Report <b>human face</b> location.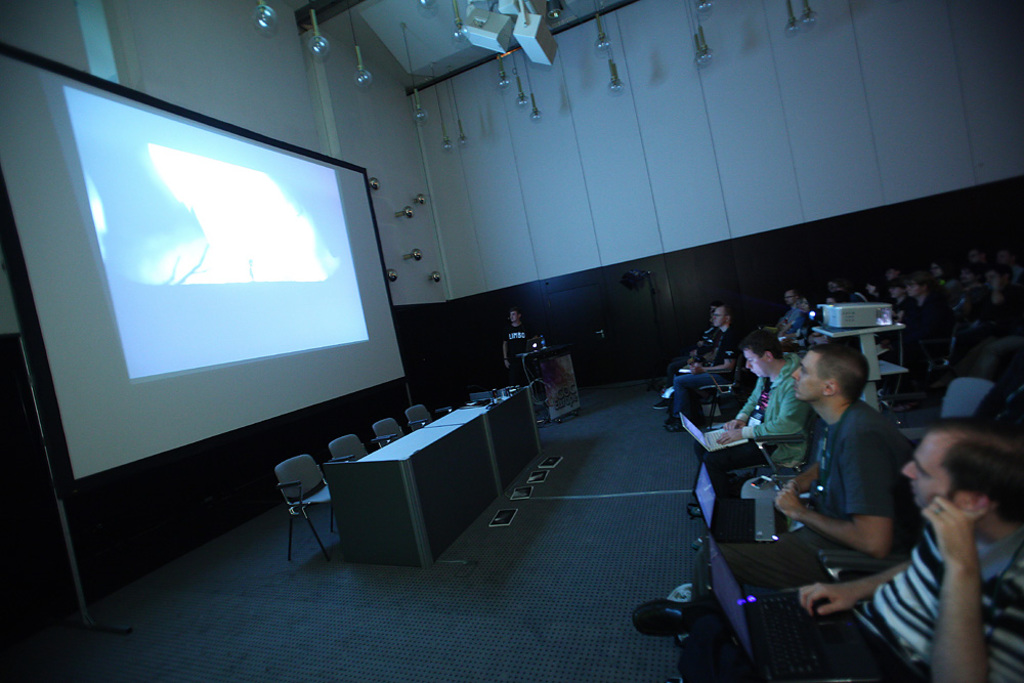
Report: box(739, 347, 774, 378).
